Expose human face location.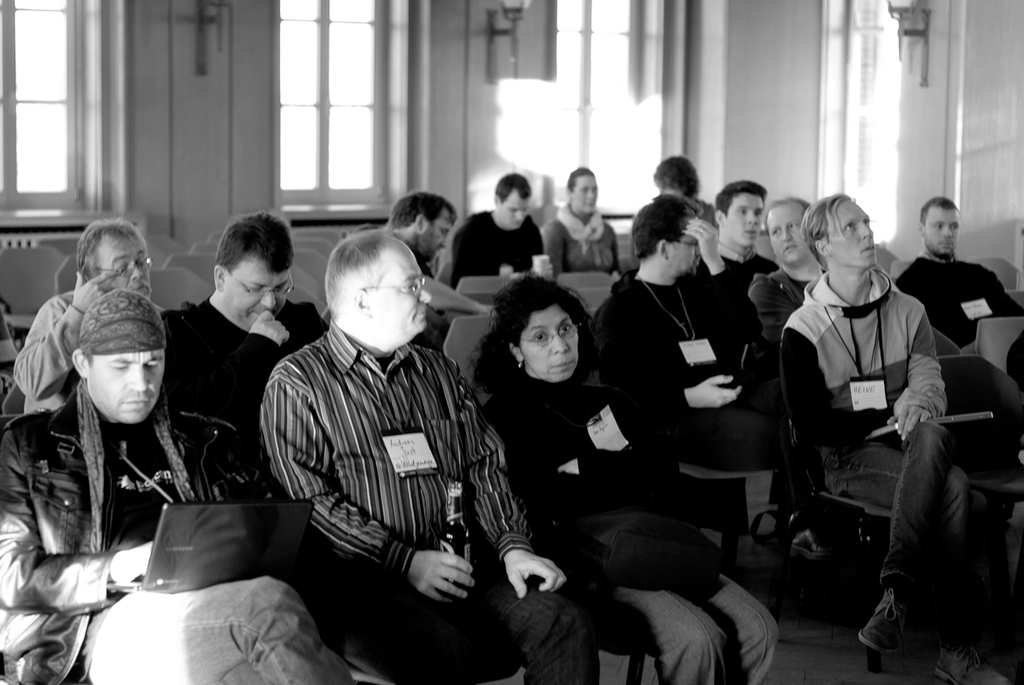
Exposed at [left=497, top=191, right=532, bottom=230].
